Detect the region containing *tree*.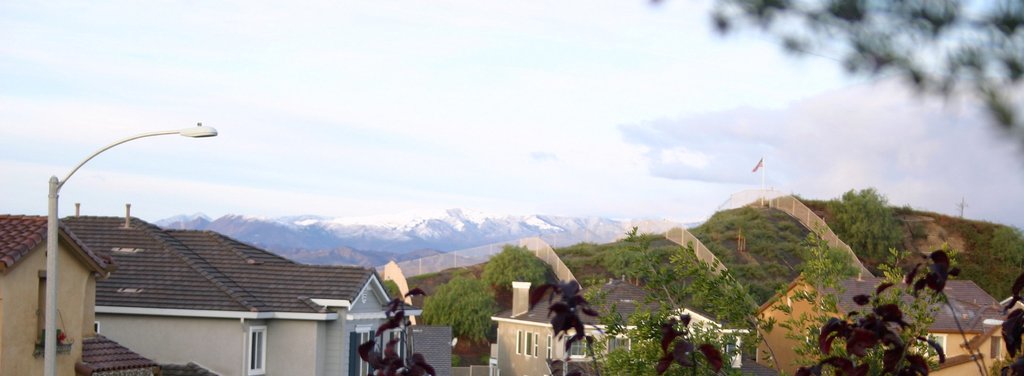
BBox(417, 269, 505, 375).
